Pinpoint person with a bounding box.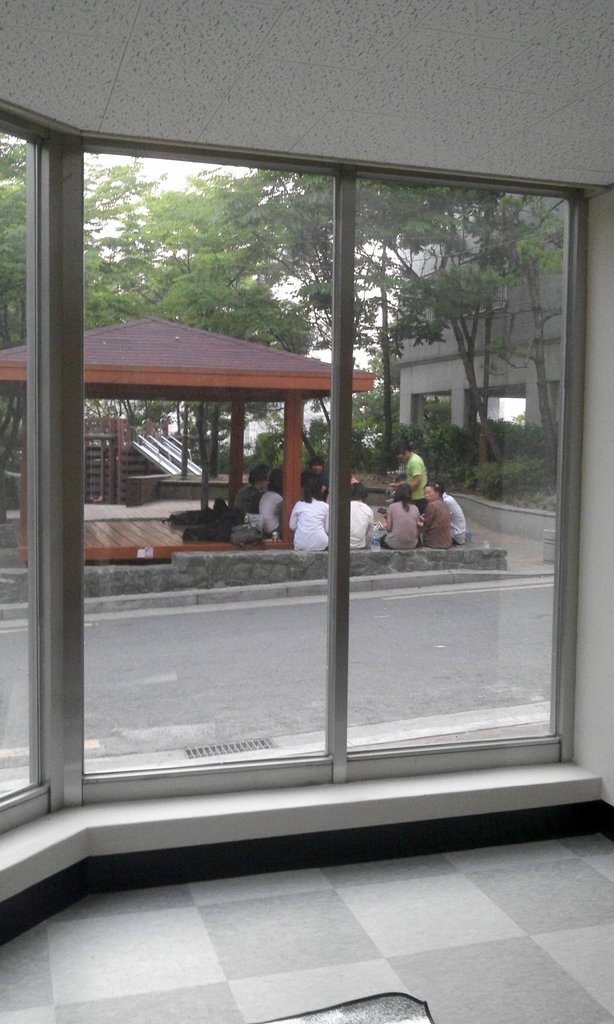
{"x1": 382, "y1": 484, "x2": 410, "y2": 556}.
